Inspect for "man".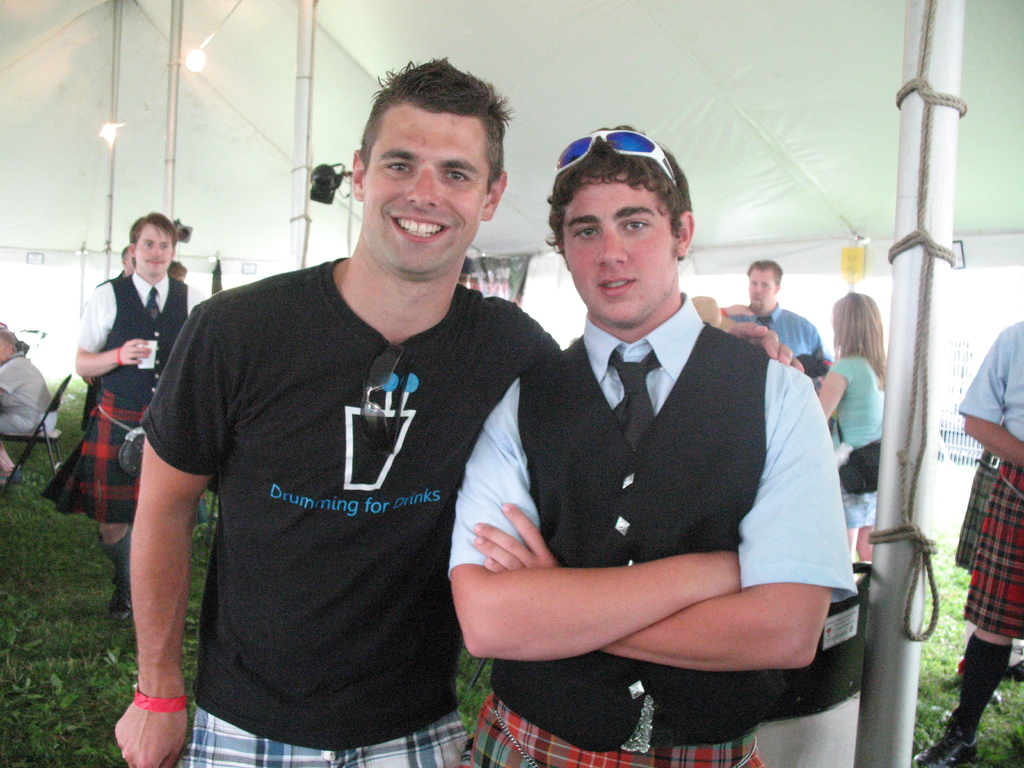
Inspection: (110, 53, 568, 767).
